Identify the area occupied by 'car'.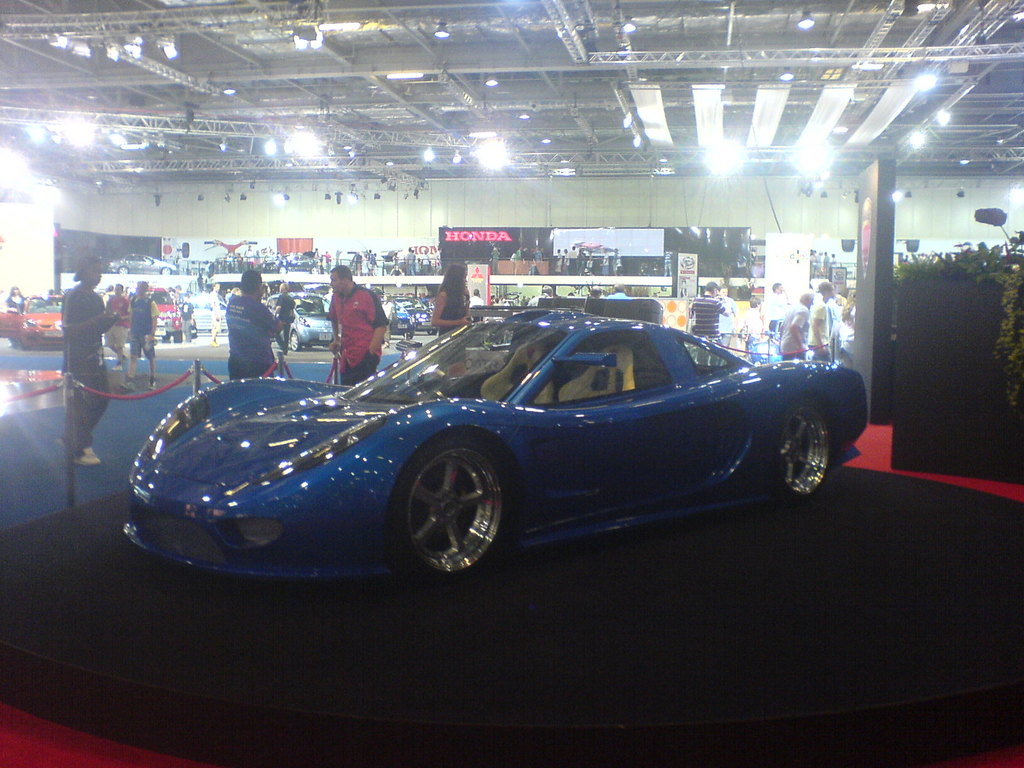
Area: 112,302,868,582.
